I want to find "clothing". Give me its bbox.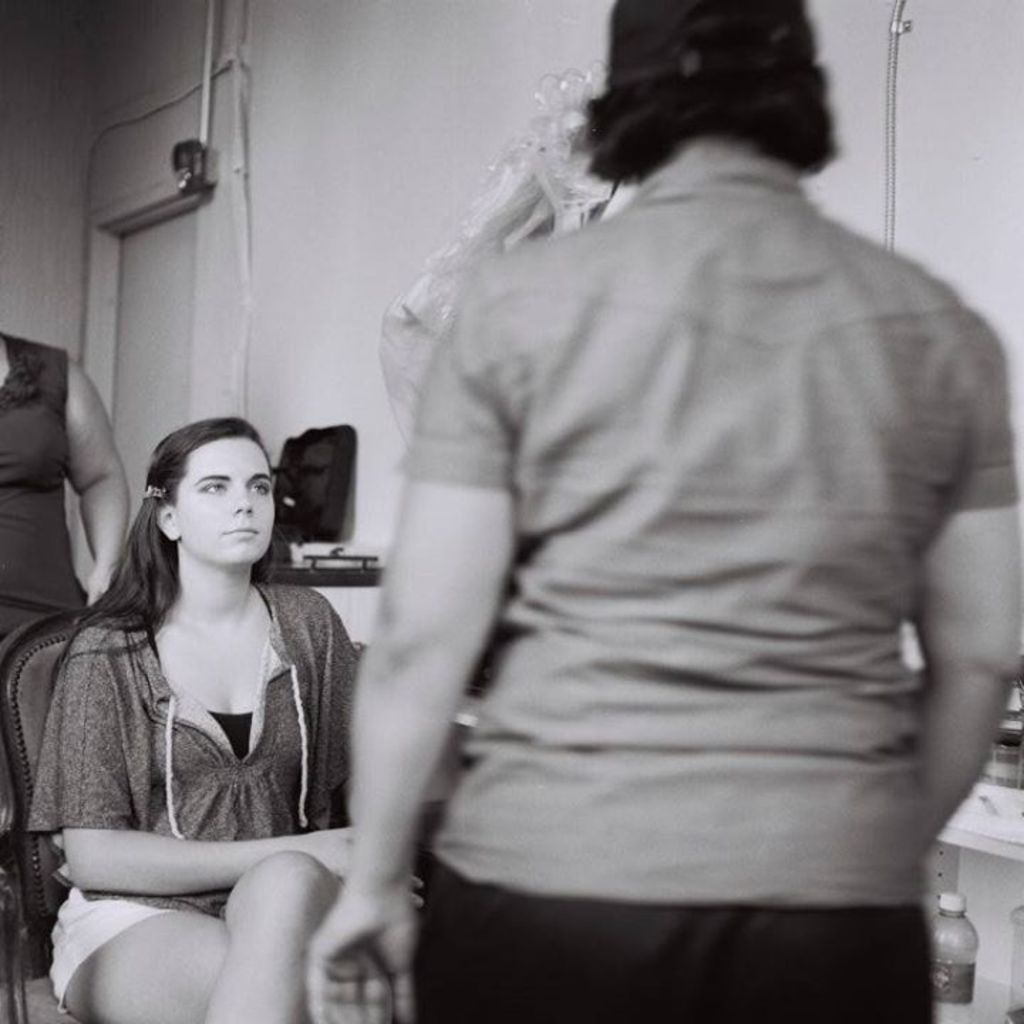
bbox(43, 565, 360, 1018).
